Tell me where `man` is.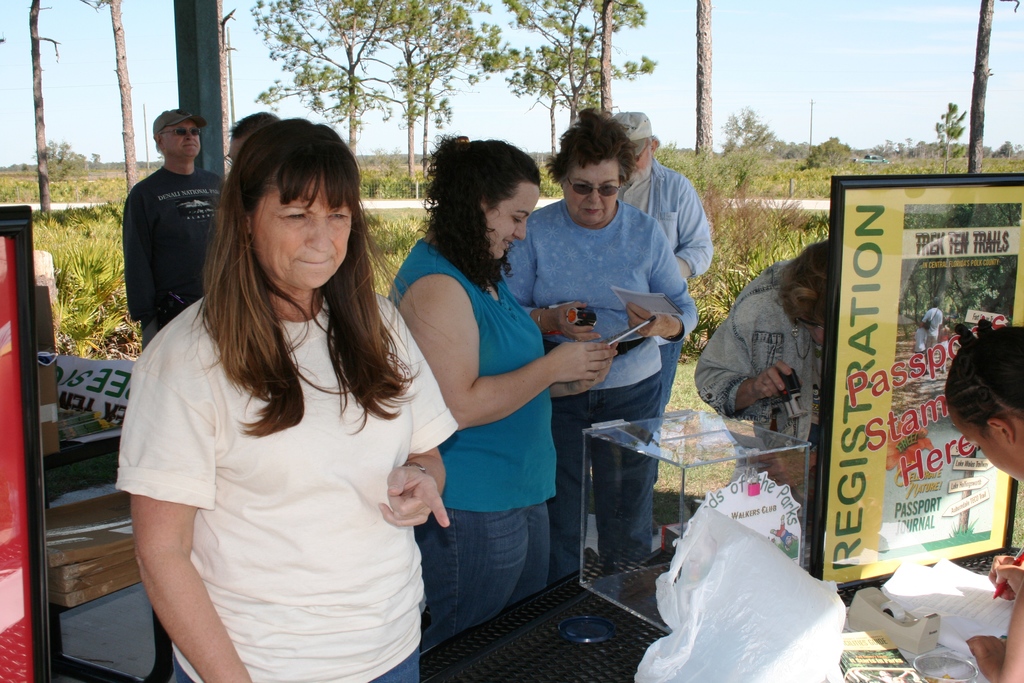
`man` is at {"left": 614, "top": 107, "right": 719, "bottom": 566}.
